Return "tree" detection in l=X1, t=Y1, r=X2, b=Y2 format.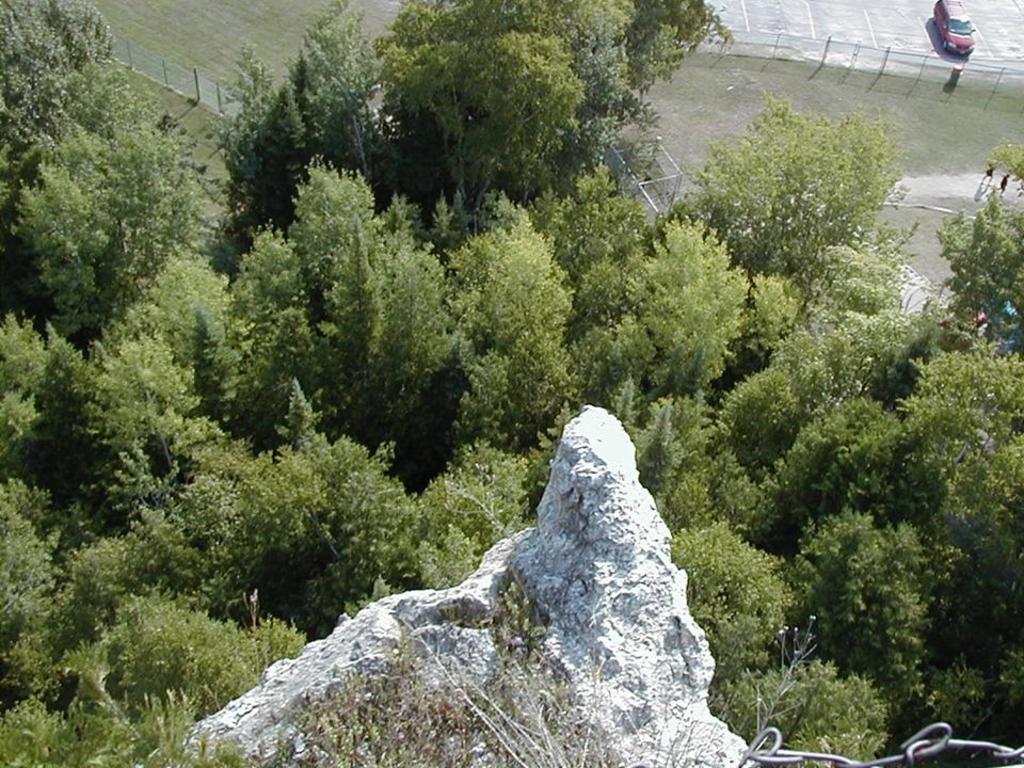
l=6, t=58, r=170, b=350.
